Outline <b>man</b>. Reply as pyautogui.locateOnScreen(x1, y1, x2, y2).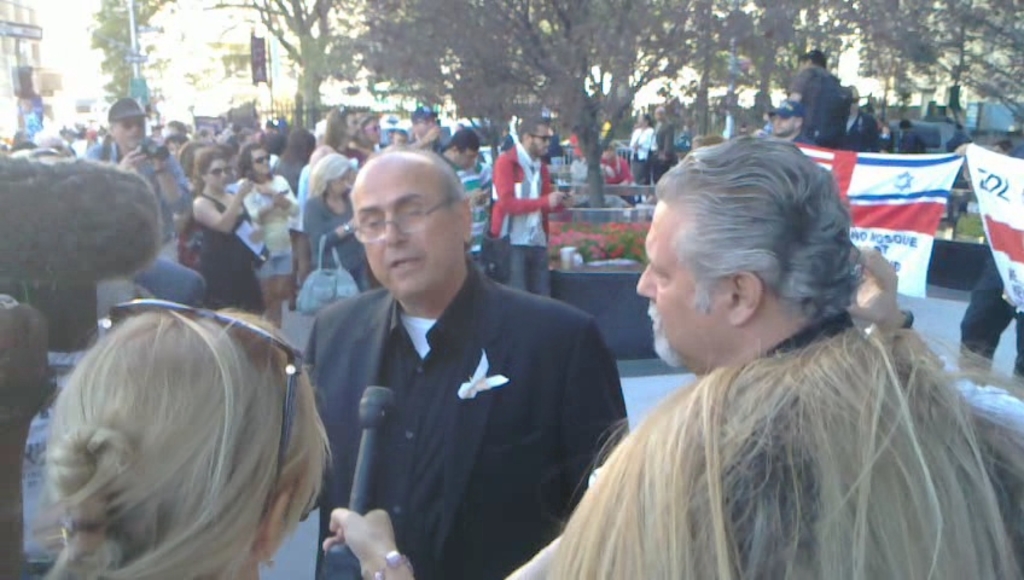
pyautogui.locateOnScreen(769, 98, 824, 155).
